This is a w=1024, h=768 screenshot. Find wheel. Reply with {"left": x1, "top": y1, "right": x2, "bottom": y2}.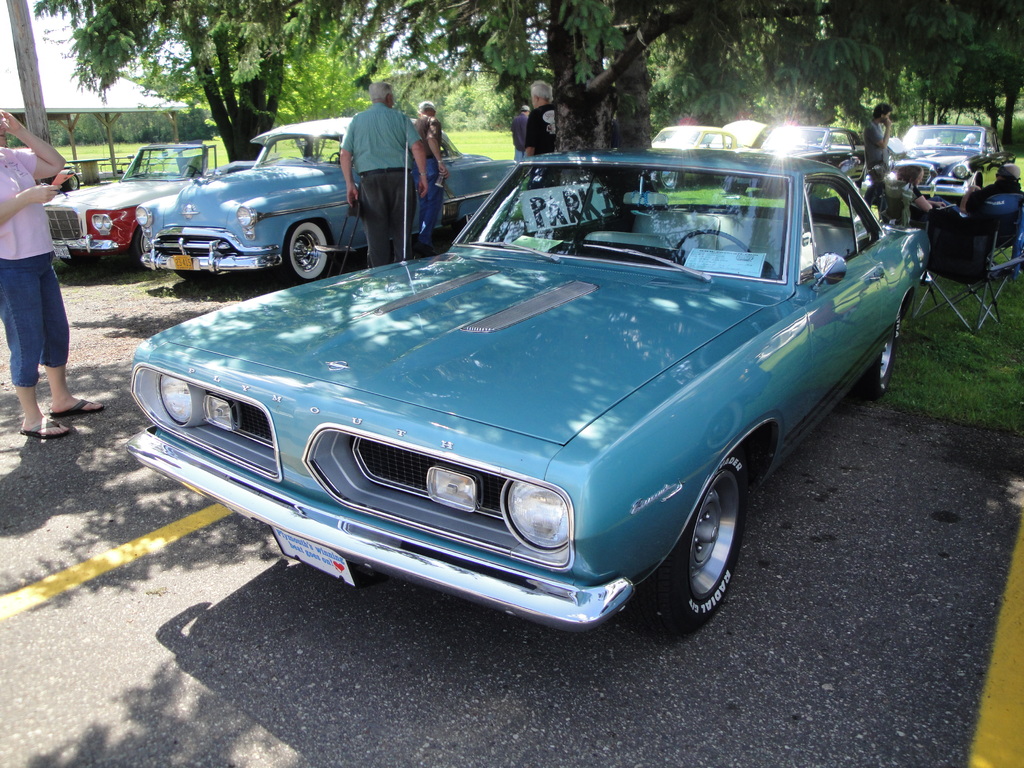
{"left": 60, "top": 255, "right": 94, "bottom": 271}.
